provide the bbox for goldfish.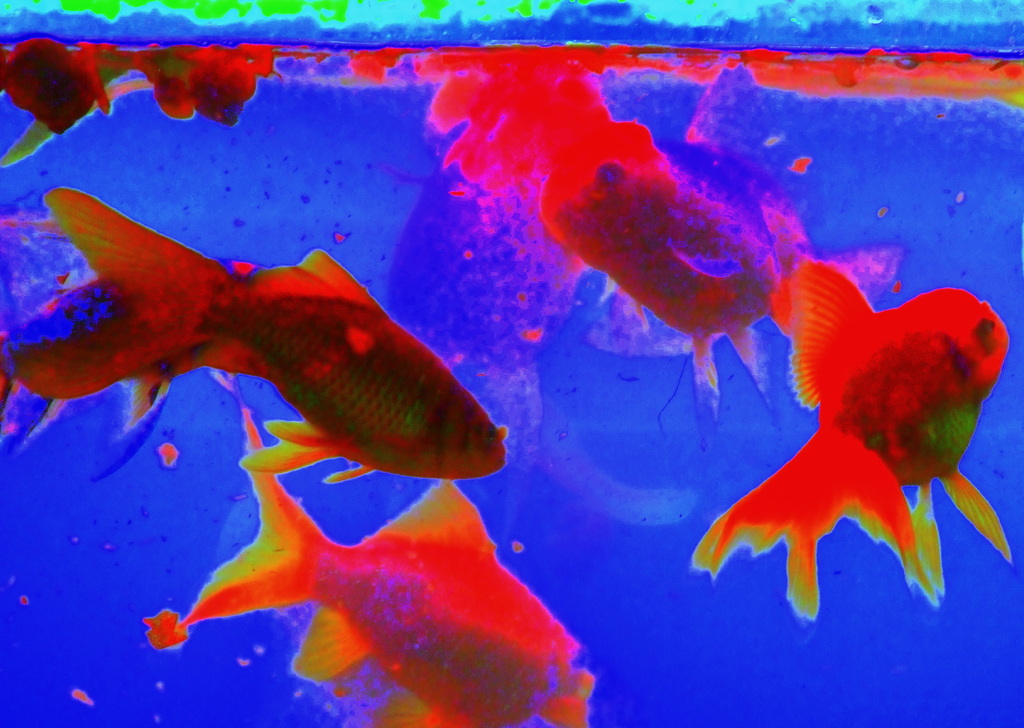
bbox=[673, 255, 1018, 649].
